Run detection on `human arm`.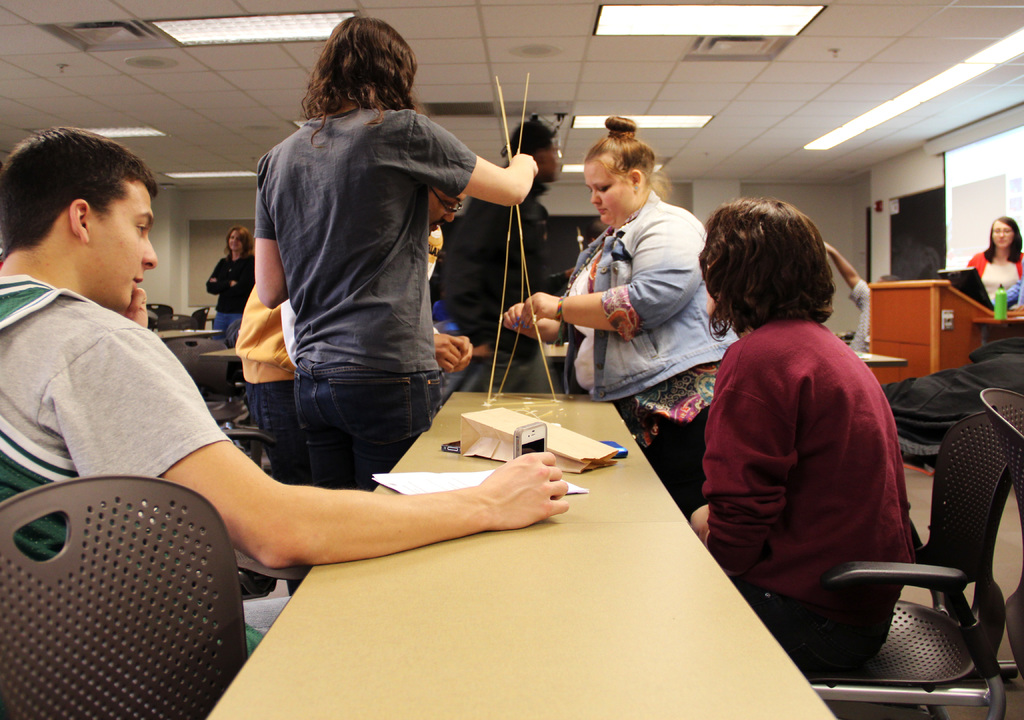
Result: (x1=519, y1=216, x2=694, y2=341).
